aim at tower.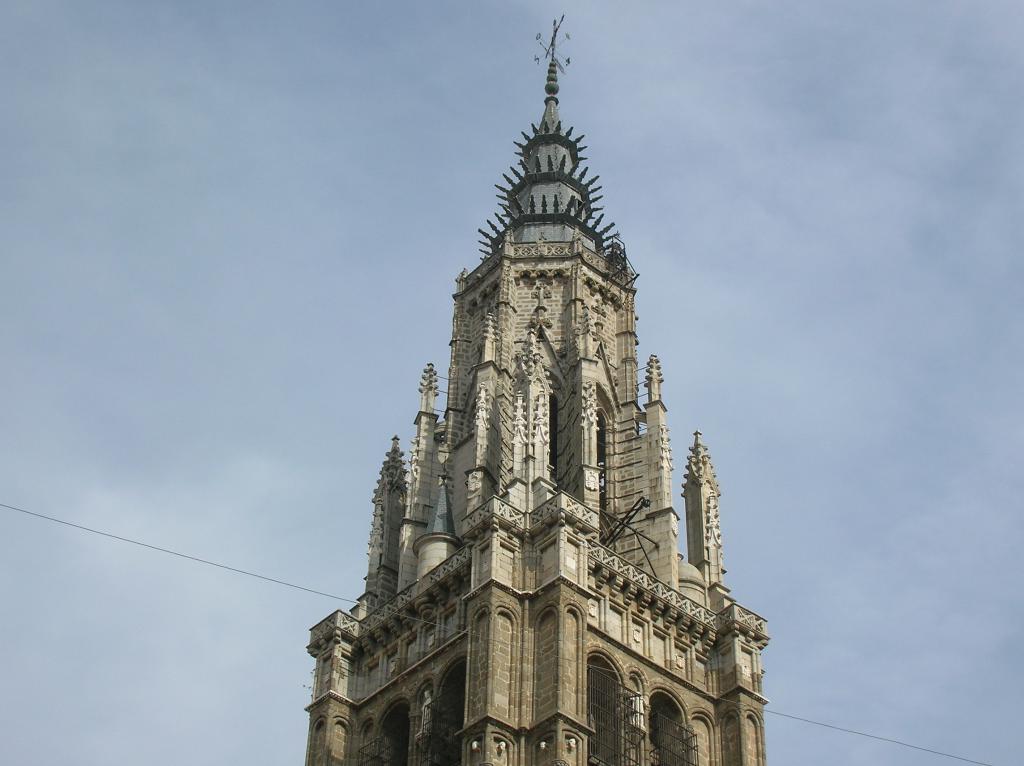
Aimed at region(311, 19, 774, 765).
